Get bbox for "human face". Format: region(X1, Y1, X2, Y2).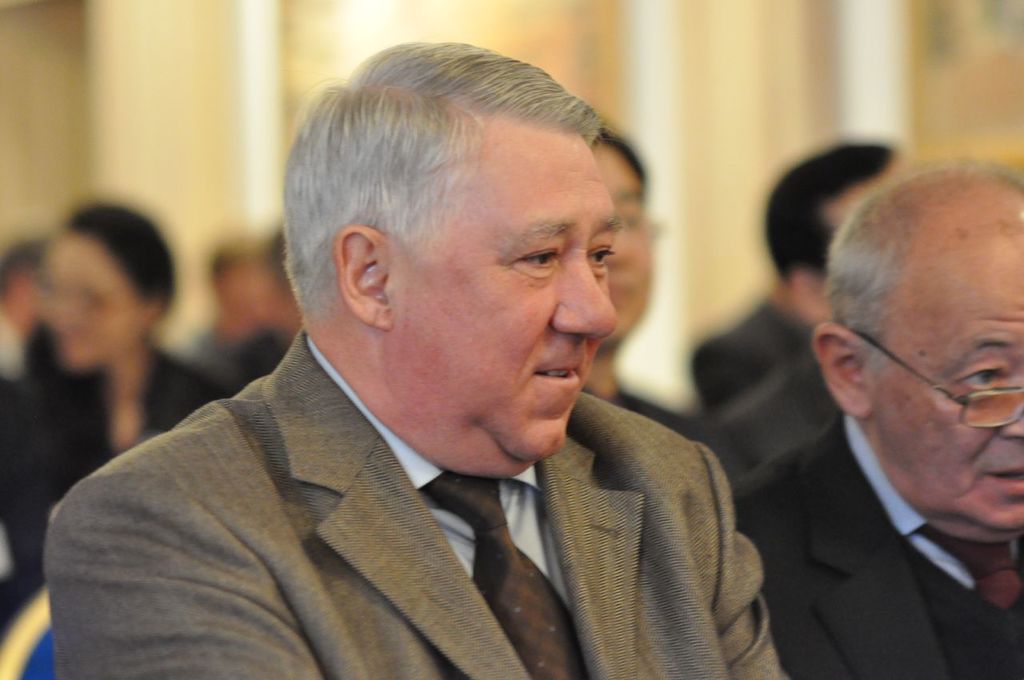
region(49, 236, 143, 362).
